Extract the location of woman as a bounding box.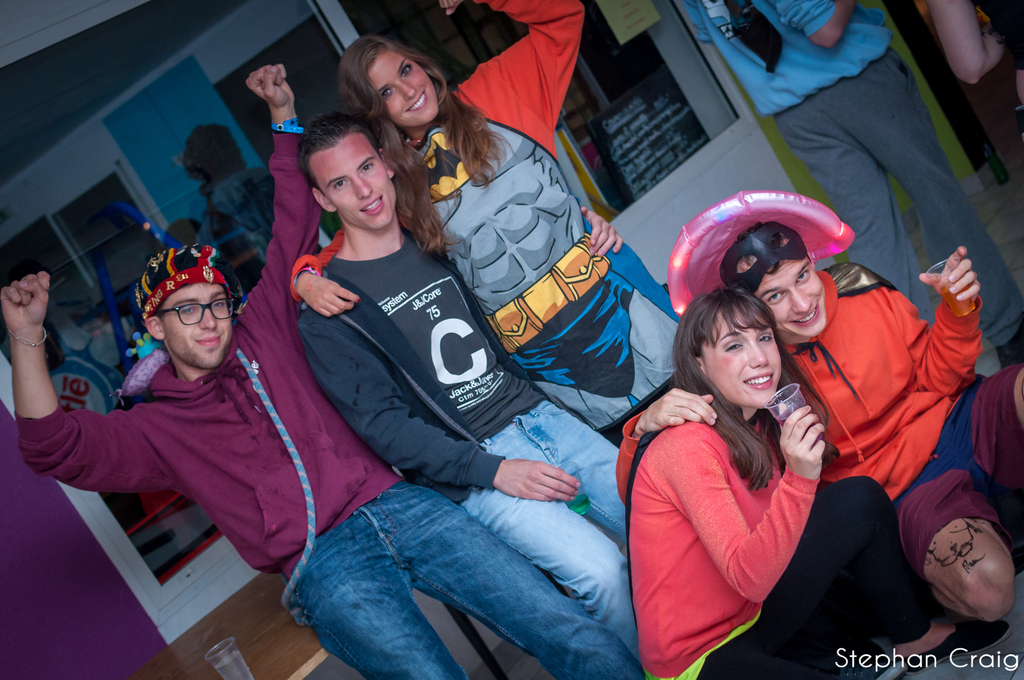
bbox=(287, 0, 685, 454).
